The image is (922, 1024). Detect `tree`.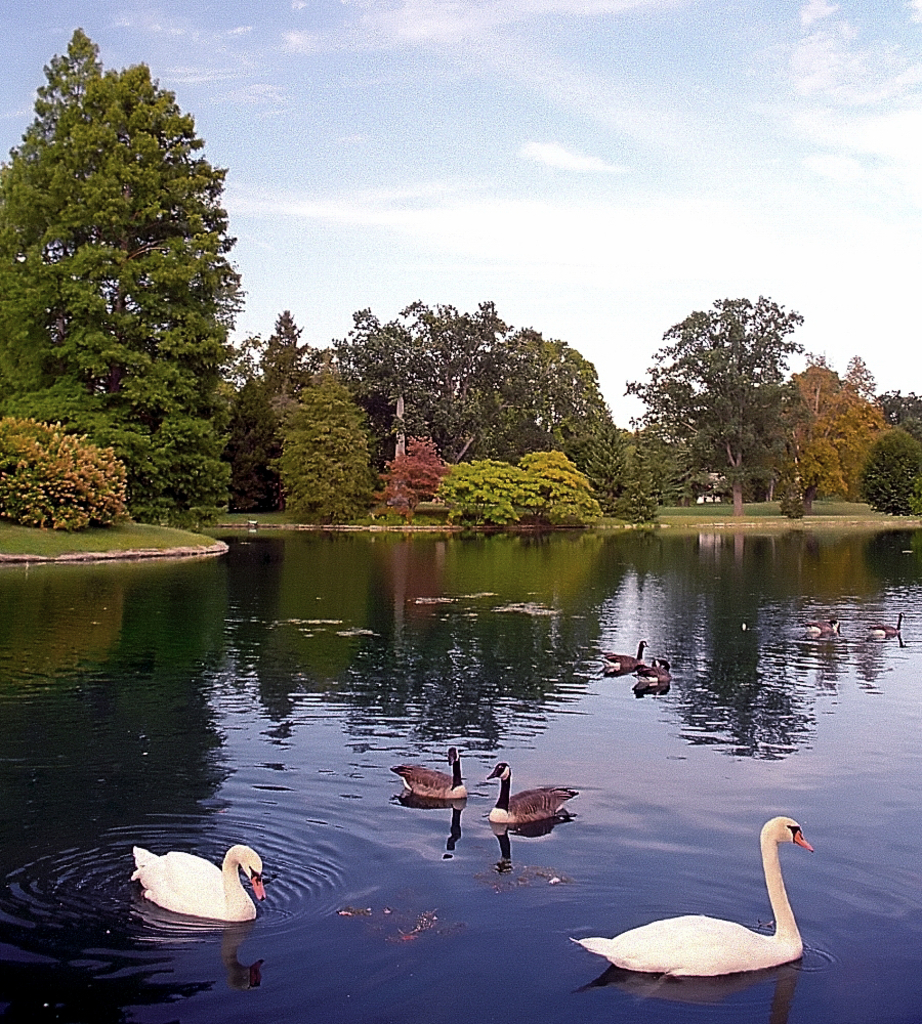
Detection: rect(227, 305, 300, 520).
